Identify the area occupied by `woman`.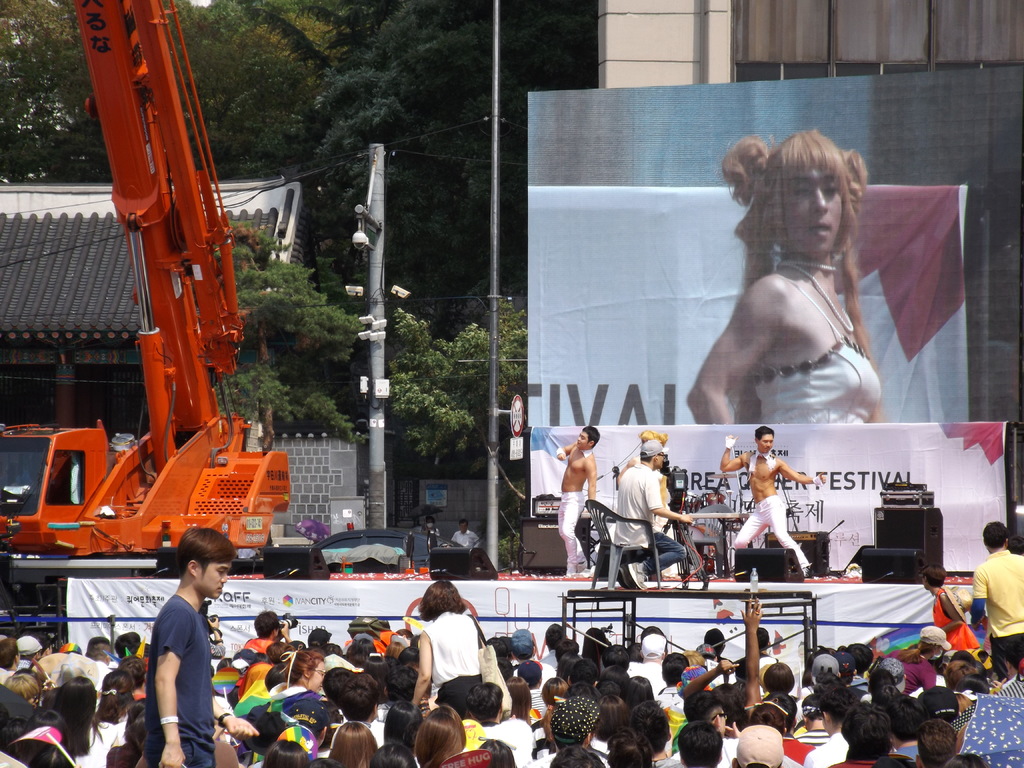
Area: rect(326, 722, 374, 767).
